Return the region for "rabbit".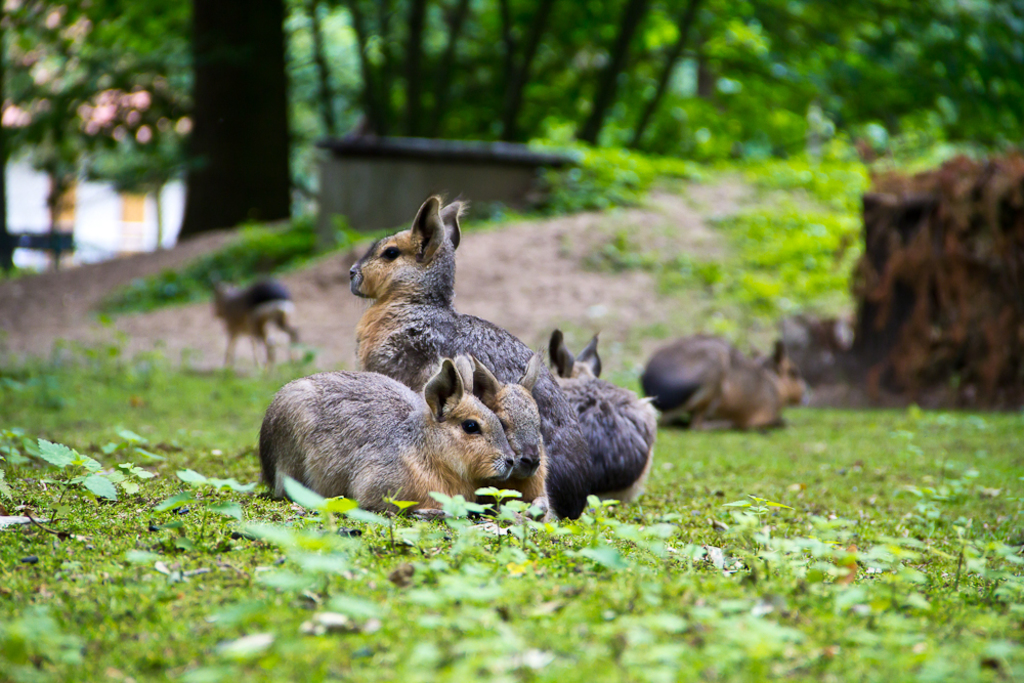
[left=349, top=194, right=594, bottom=522].
